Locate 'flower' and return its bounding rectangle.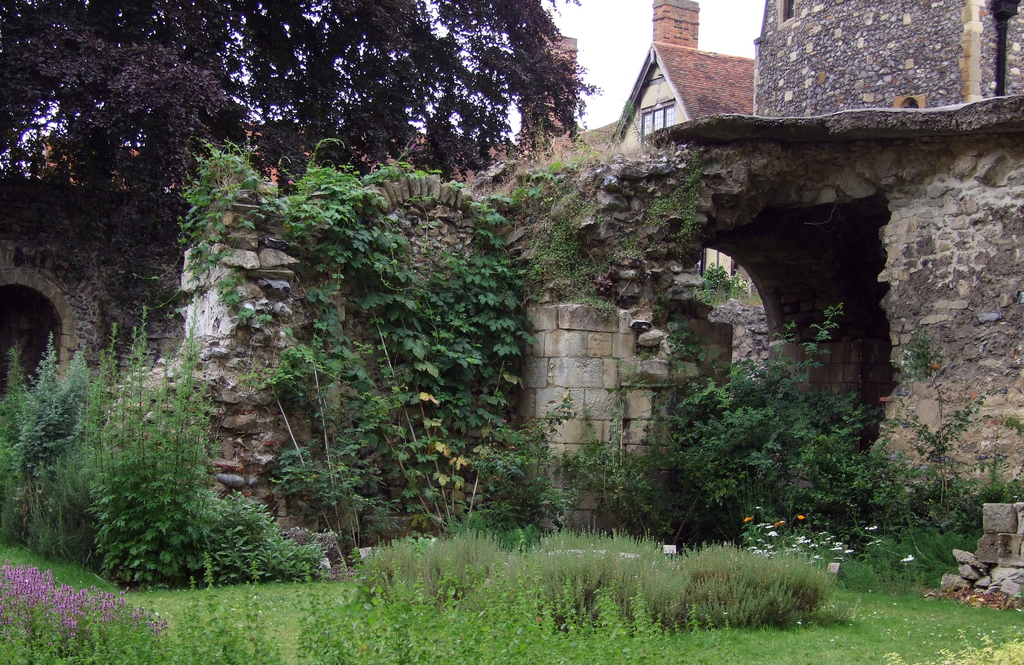
{"x1": 797, "y1": 514, "x2": 807, "y2": 520}.
